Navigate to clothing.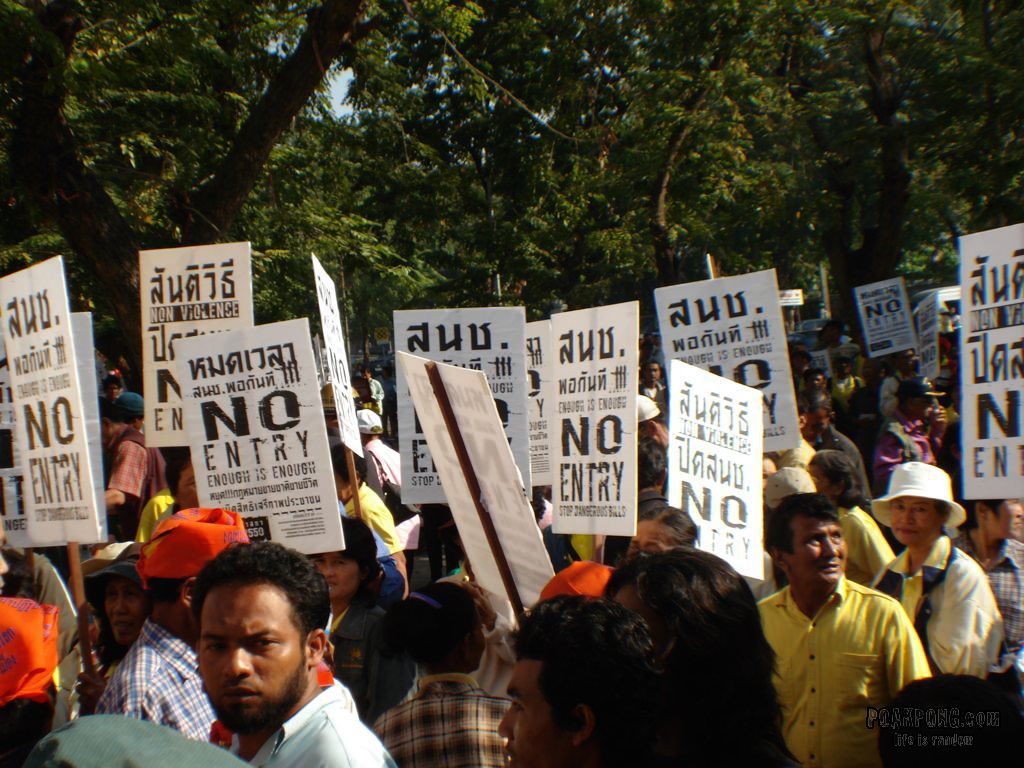
Navigation target: region(853, 419, 912, 478).
